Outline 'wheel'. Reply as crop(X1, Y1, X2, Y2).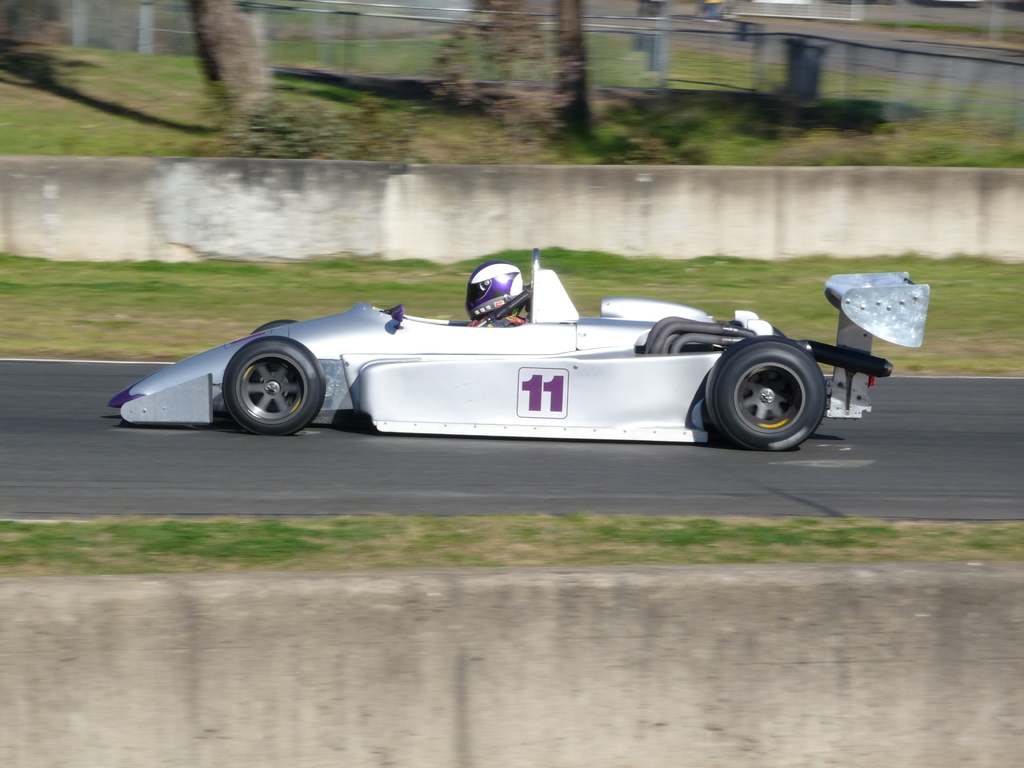
crop(221, 335, 324, 435).
